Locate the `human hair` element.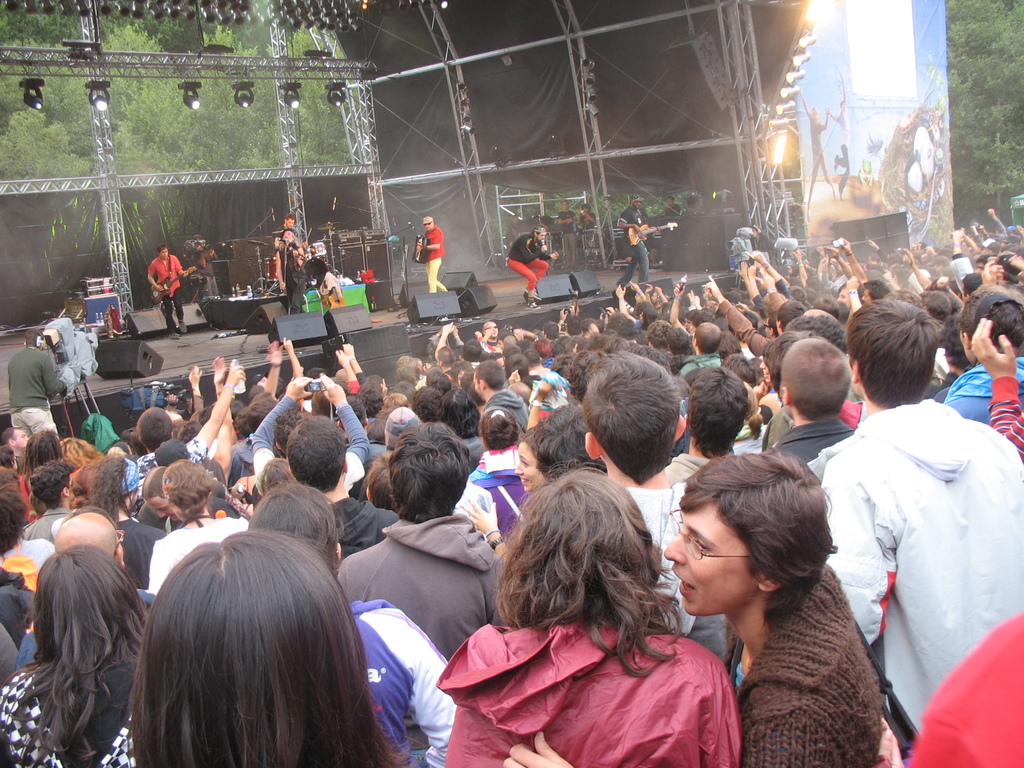
Element bbox: l=80, t=515, r=379, b=767.
